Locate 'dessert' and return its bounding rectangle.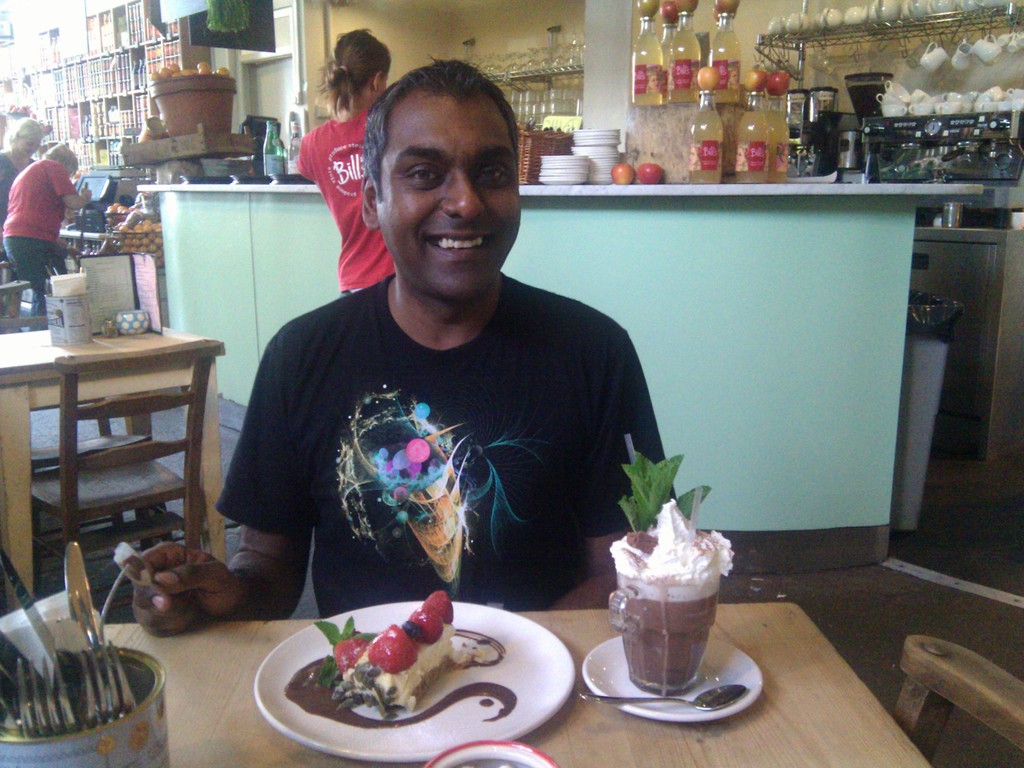
<bbox>328, 593, 465, 715</bbox>.
